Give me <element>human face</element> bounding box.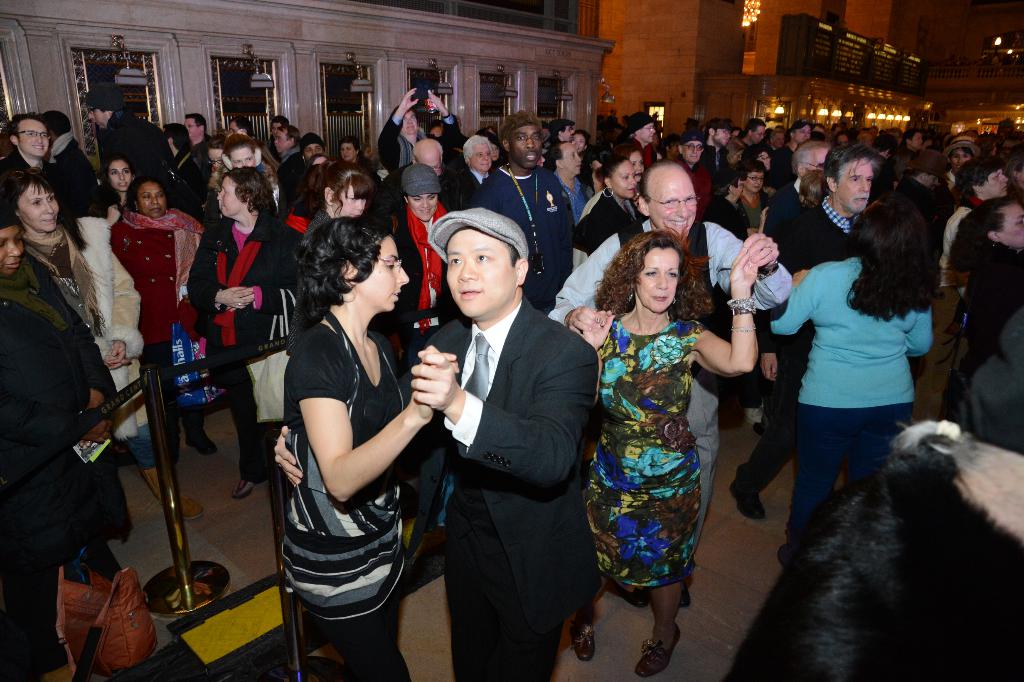
214,178,243,216.
